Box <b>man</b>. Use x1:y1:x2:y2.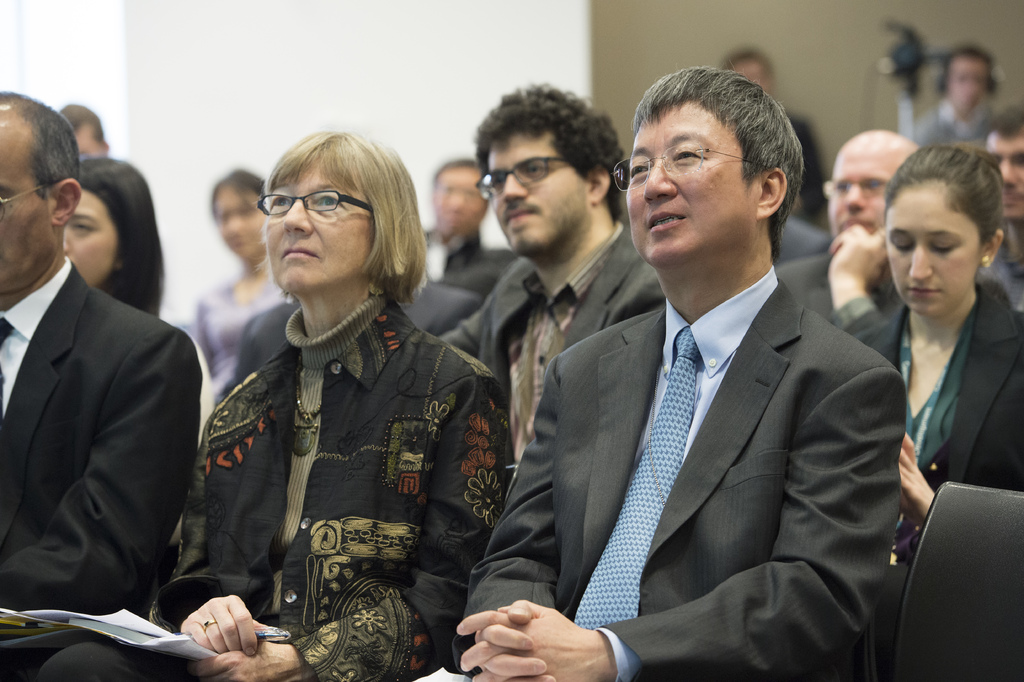
436:76:661:454.
